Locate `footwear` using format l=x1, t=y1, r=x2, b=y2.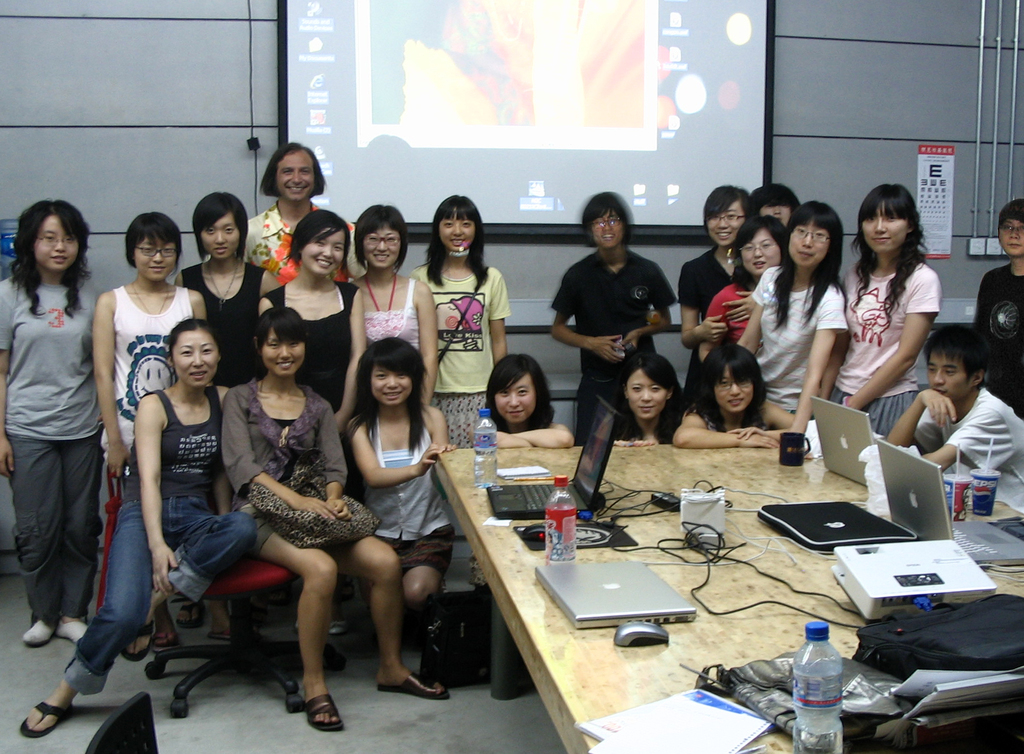
l=55, t=617, r=88, b=645.
